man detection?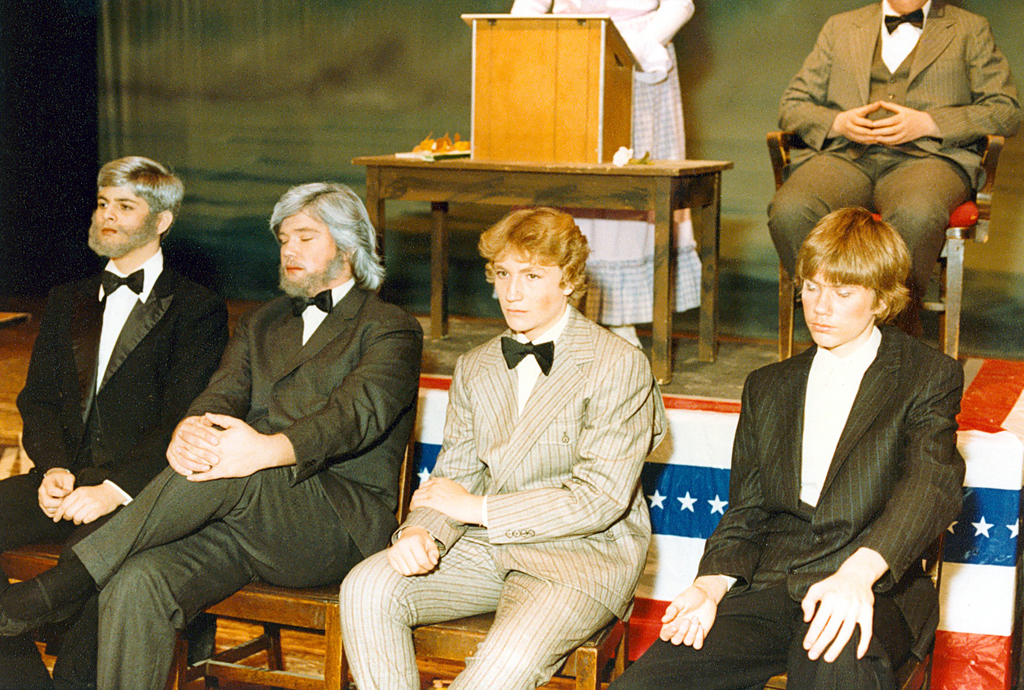
(x1=339, y1=205, x2=668, y2=689)
